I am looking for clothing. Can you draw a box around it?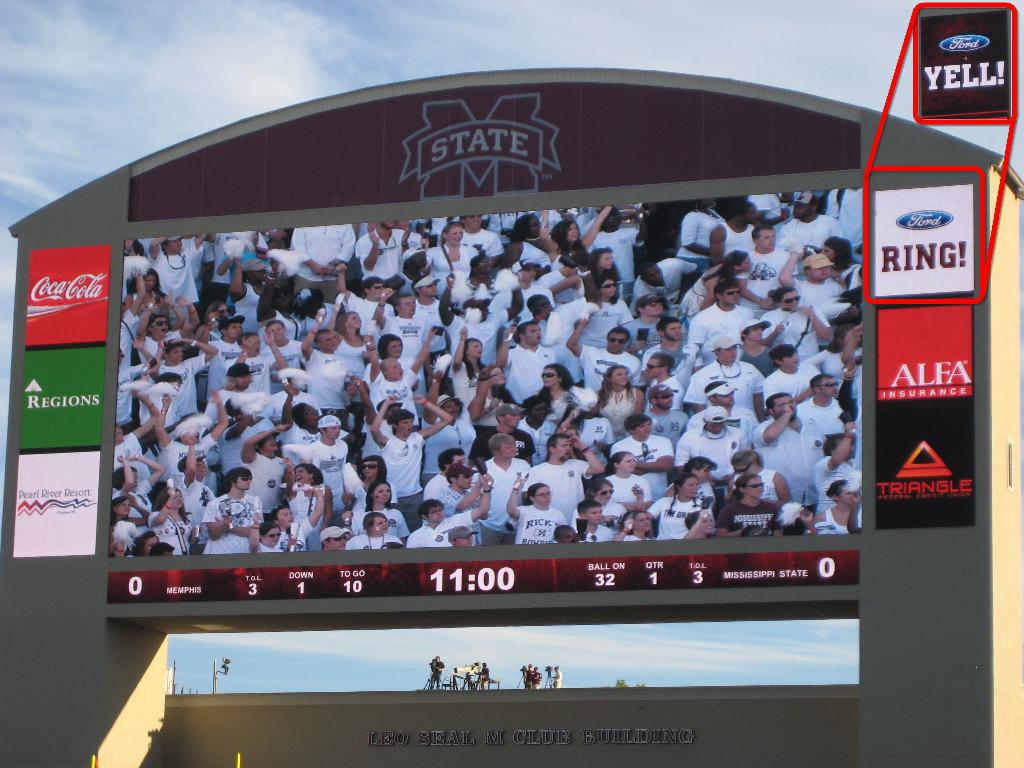
Sure, the bounding box is BBox(804, 396, 847, 436).
